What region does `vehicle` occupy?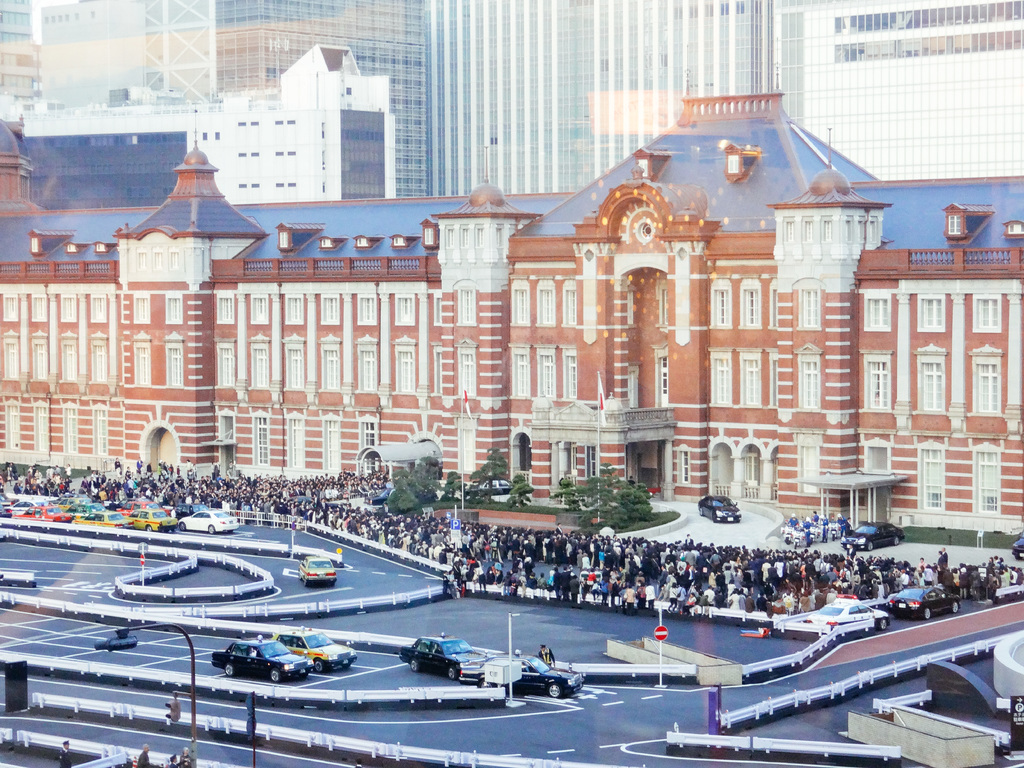
locate(366, 481, 394, 506).
